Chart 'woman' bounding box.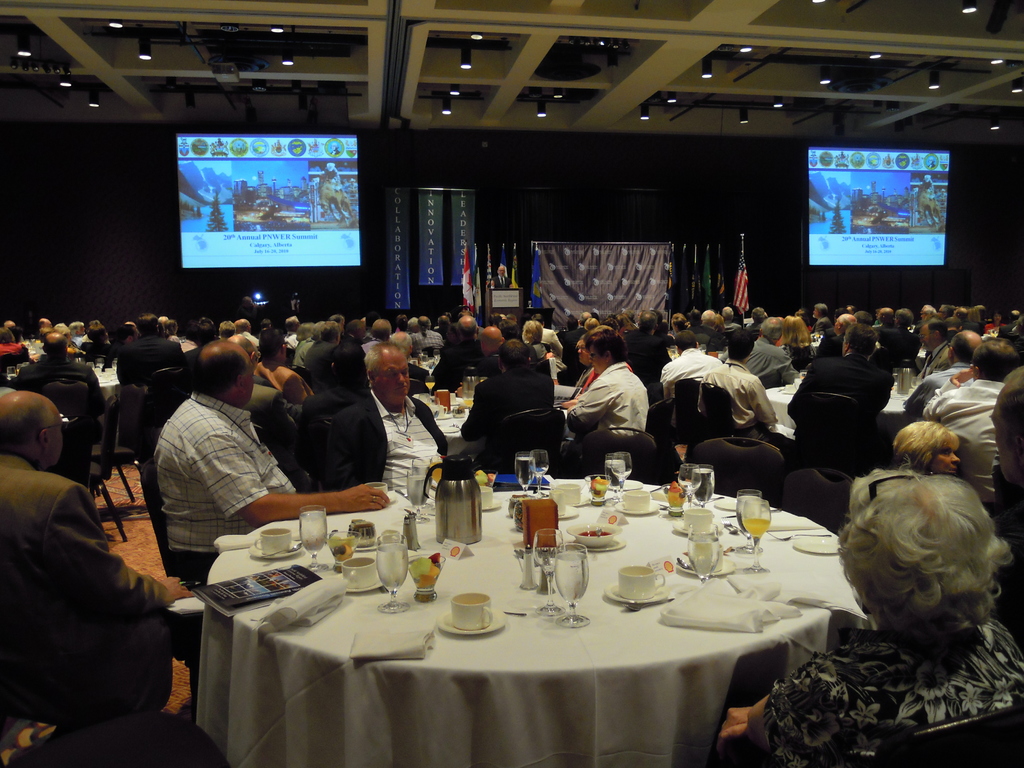
Charted: bbox=(964, 307, 986, 326).
